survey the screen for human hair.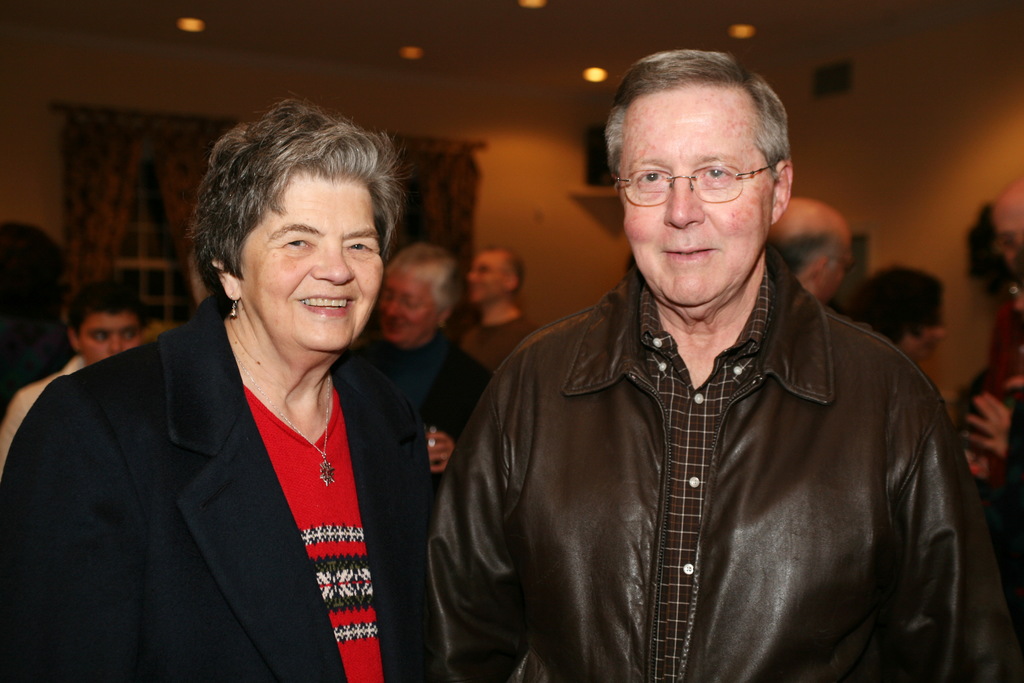
Survey found: [383,242,464,315].
